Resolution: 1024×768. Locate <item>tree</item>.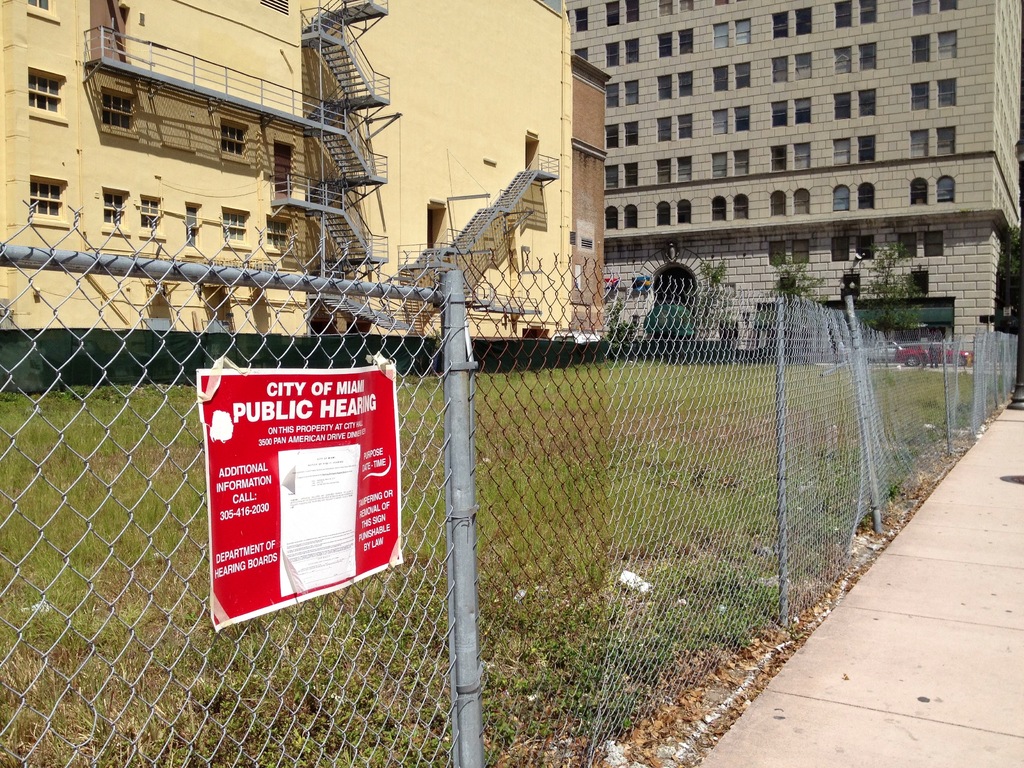
box=[862, 239, 925, 342].
